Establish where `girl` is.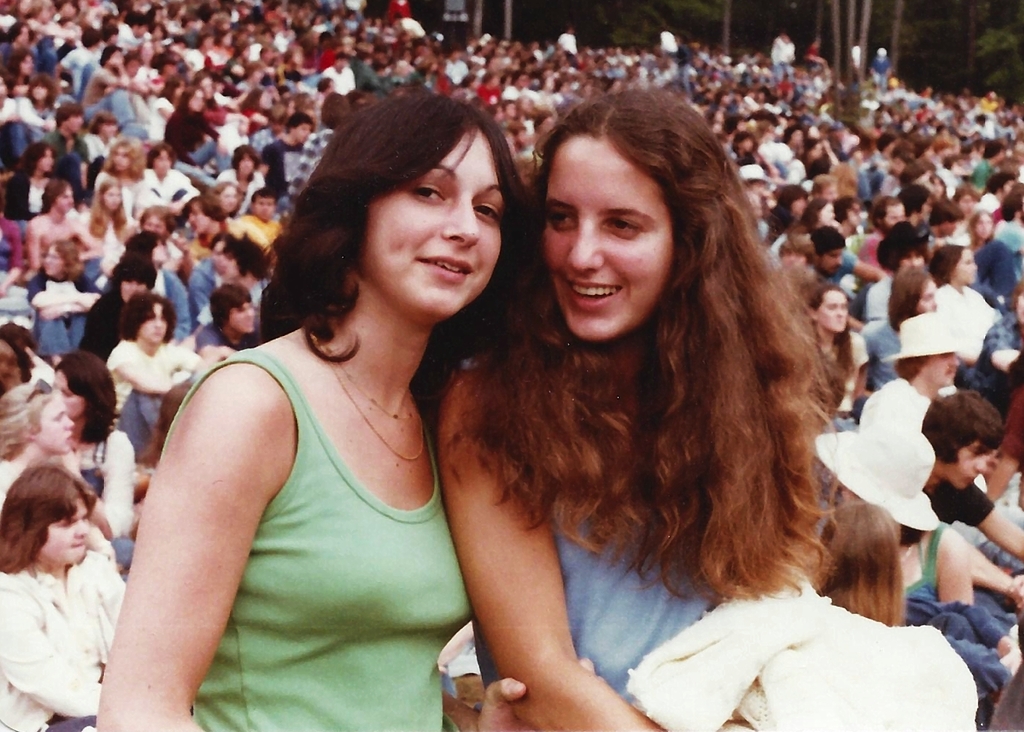
Established at [354, 85, 375, 112].
